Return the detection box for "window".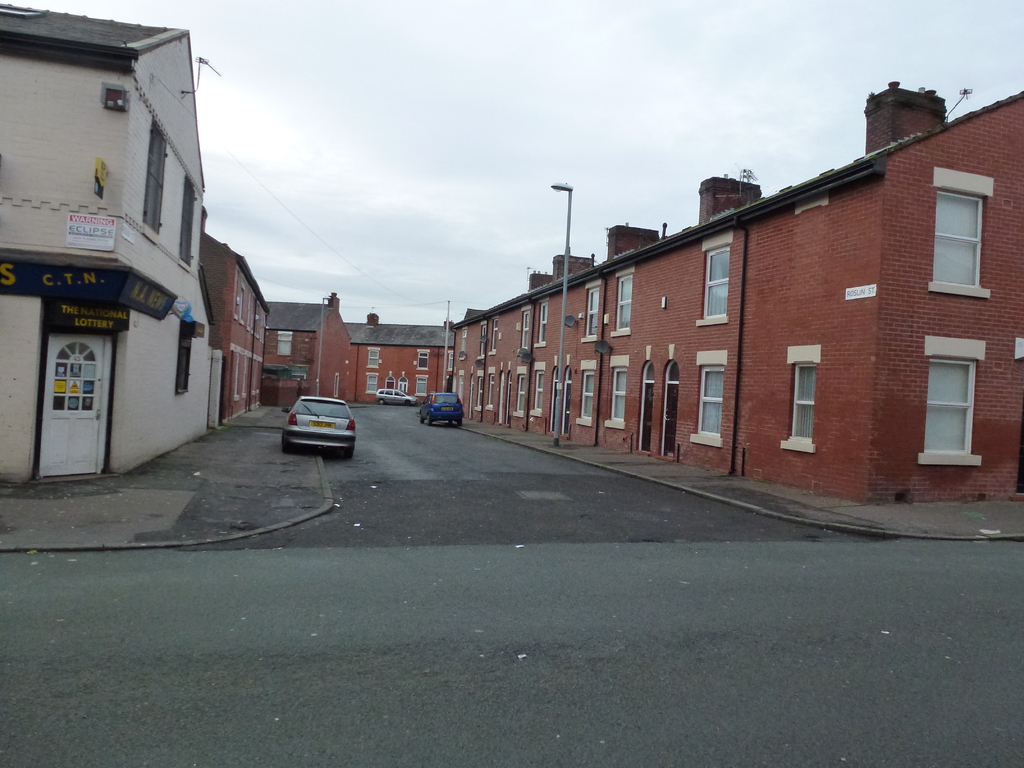
BBox(365, 348, 376, 367).
